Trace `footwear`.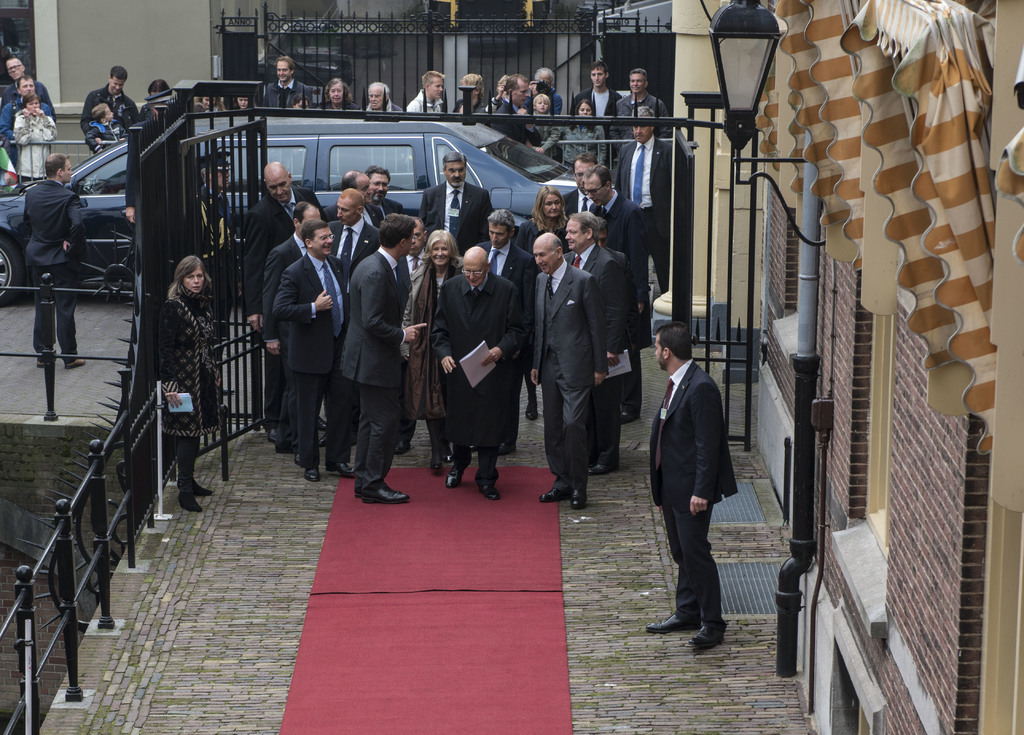
Traced to 688:624:726:649.
